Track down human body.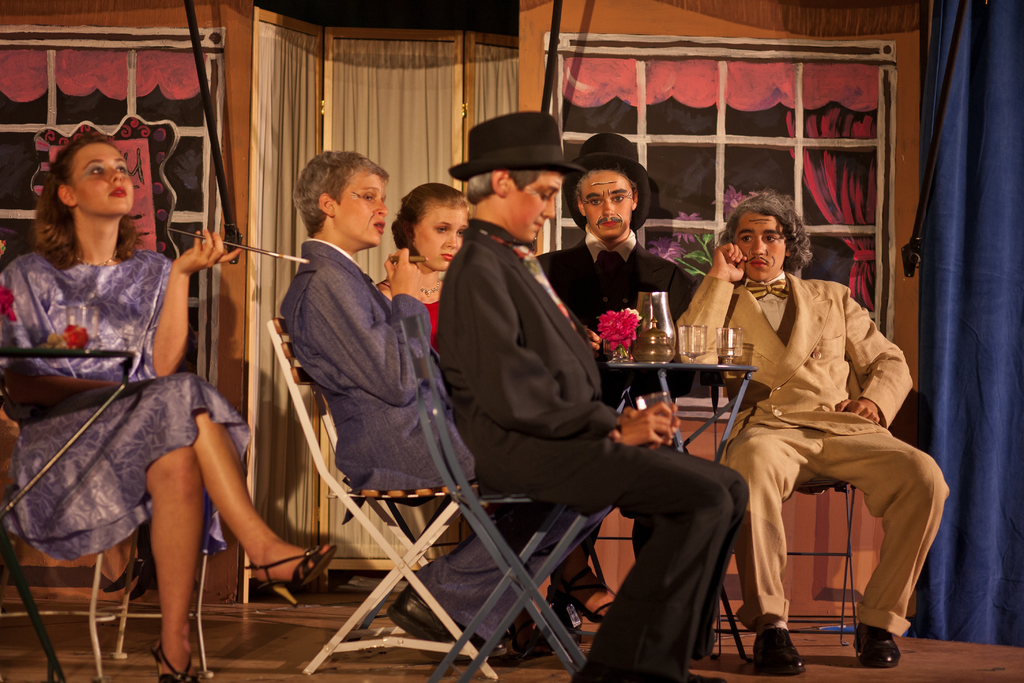
Tracked to crop(0, 138, 341, 682).
